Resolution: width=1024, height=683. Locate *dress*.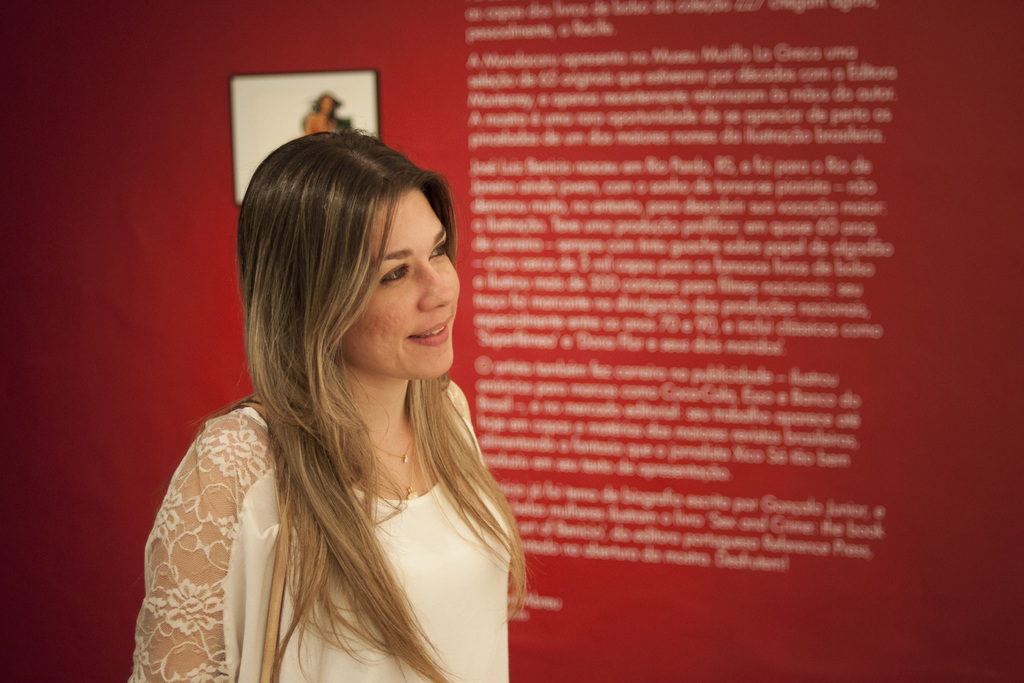
132, 404, 516, 682.
